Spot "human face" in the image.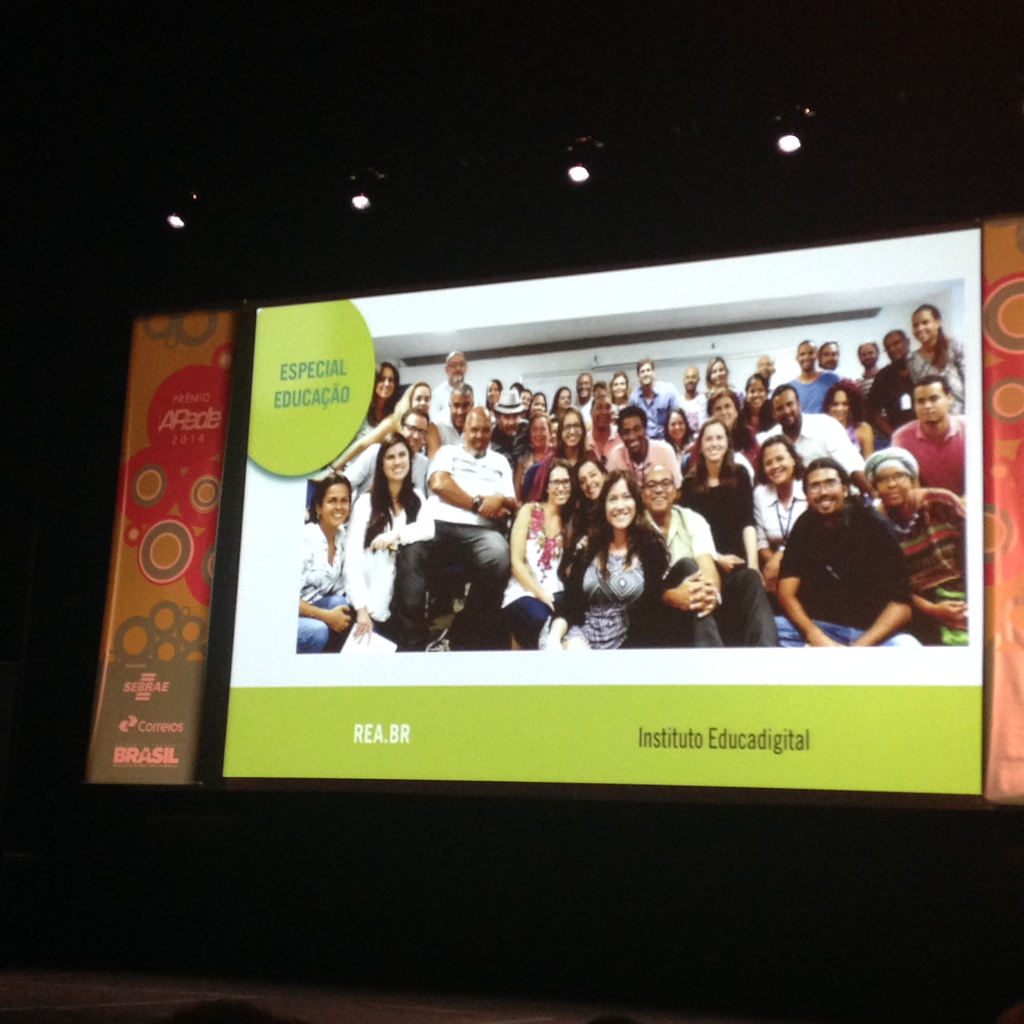
"human face" found at Rect(761, 446, 791, 486).
